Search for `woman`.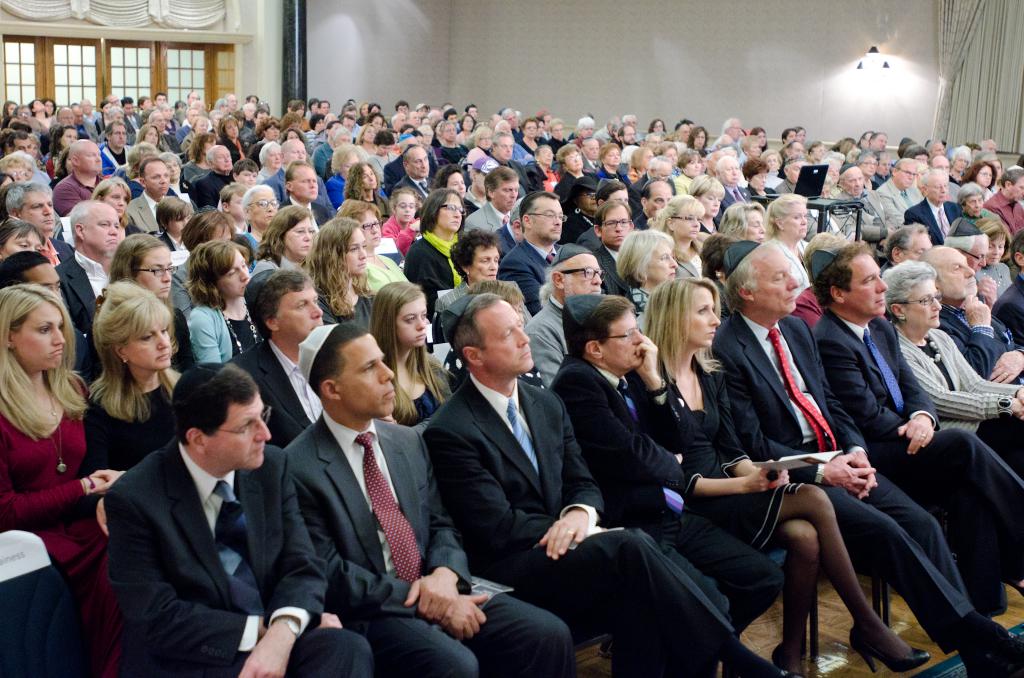
Found at [723, 195, 767, 246].
